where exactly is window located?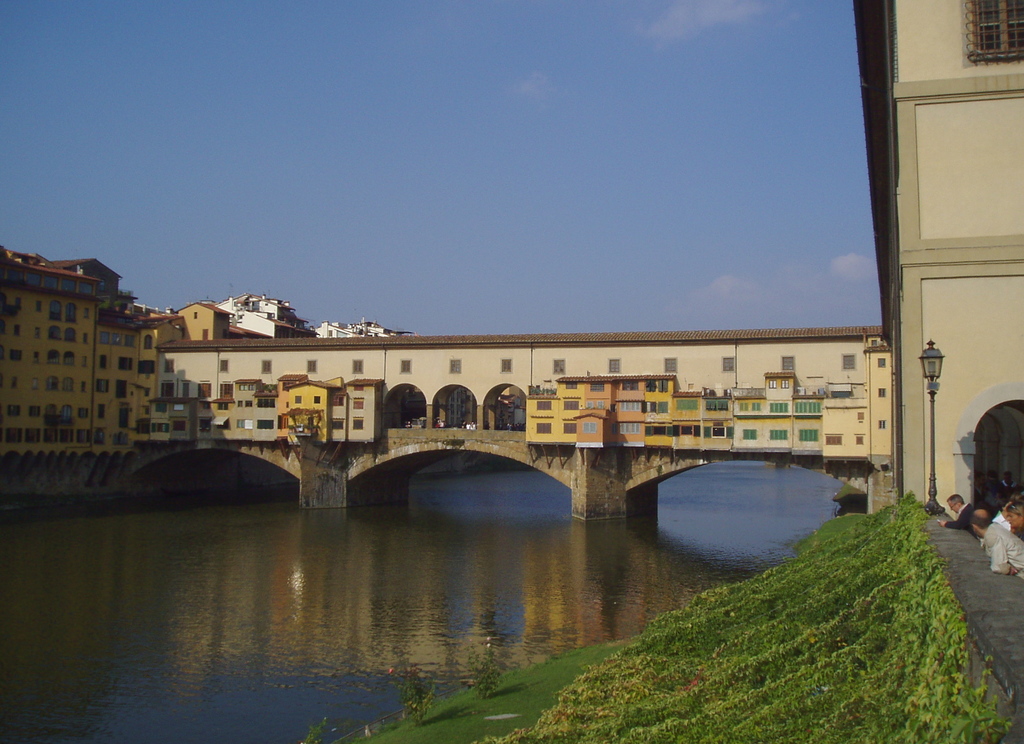
Its bounding box is left=118, top=356, right=132, bottom=372.
